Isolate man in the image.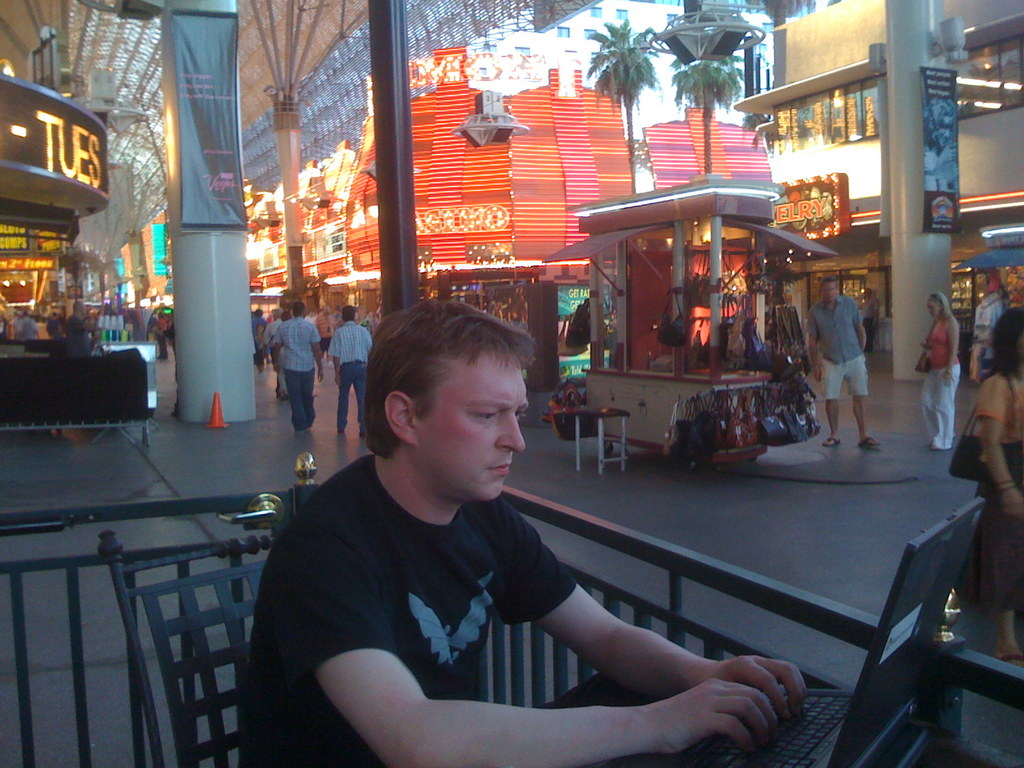
Isolated region: {"left": 282, "top": 301, "right": 324, "bottom": 434}.
